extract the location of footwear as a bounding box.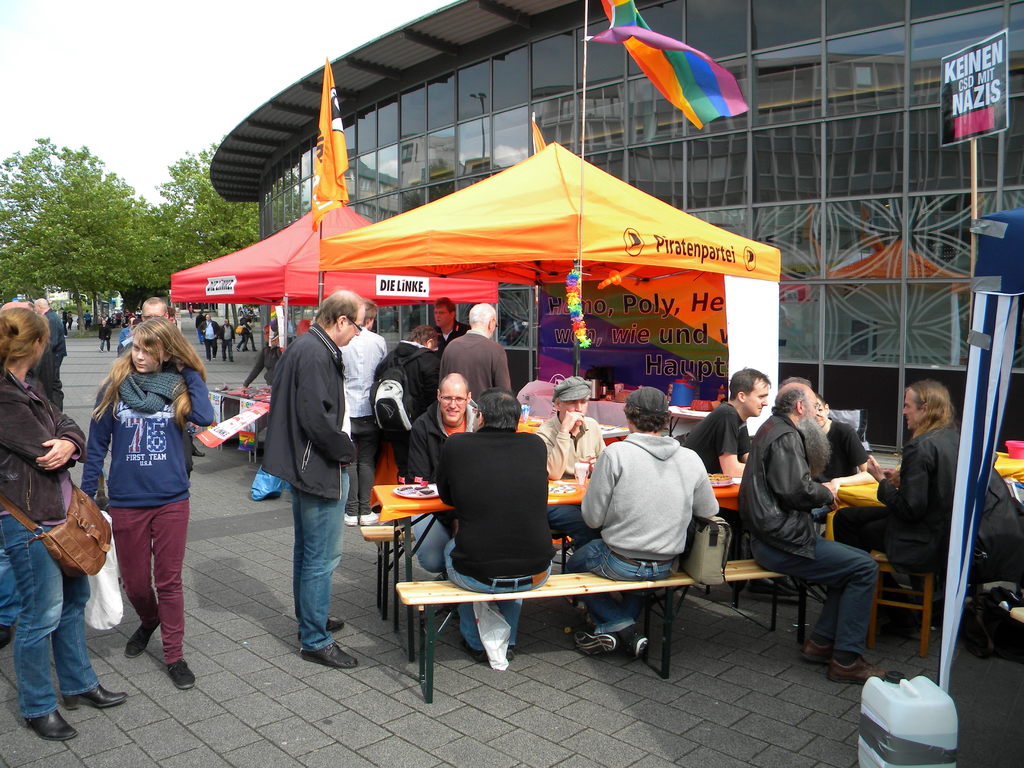
358:511:378:524.
